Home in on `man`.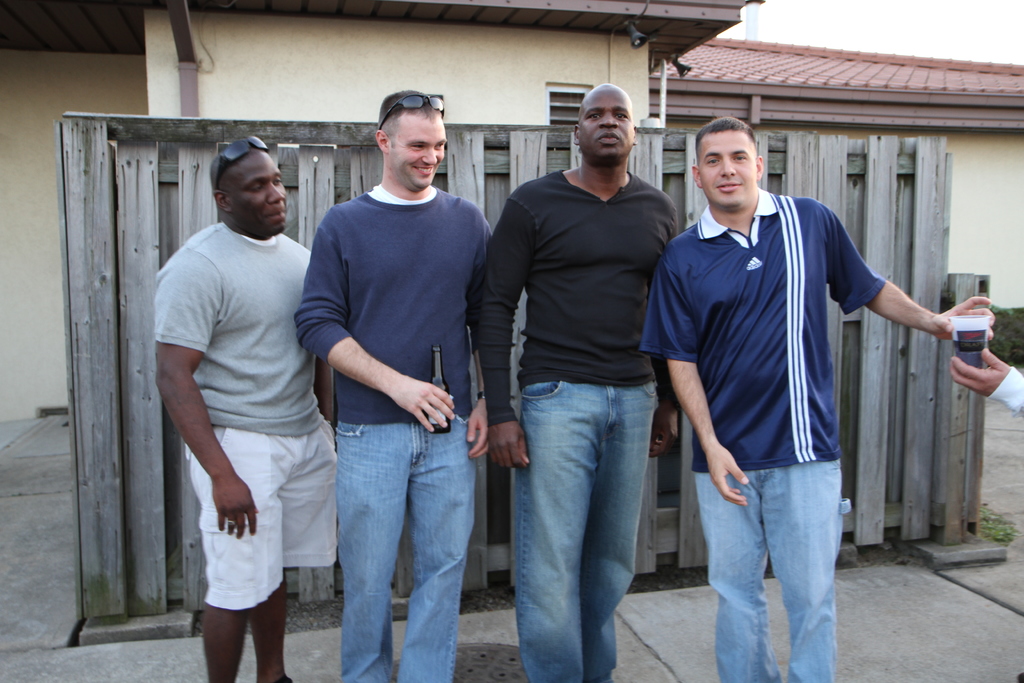
Homed in at [640,111,921,677].
